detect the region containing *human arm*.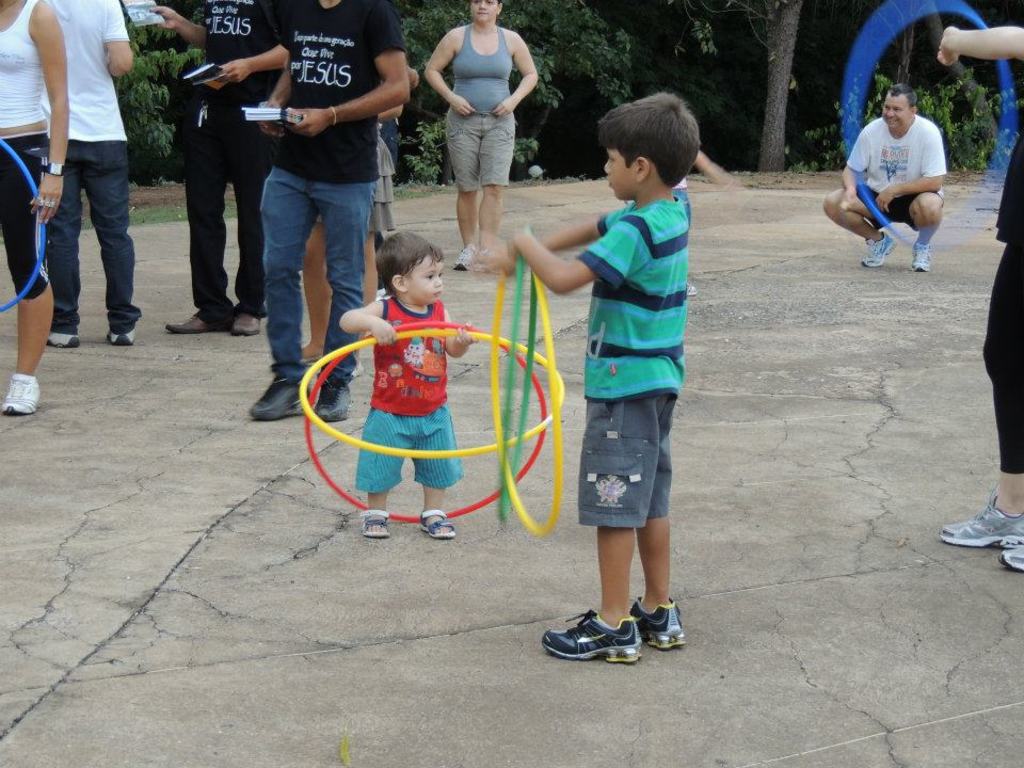
BBox(443, 310, 478, 358).
